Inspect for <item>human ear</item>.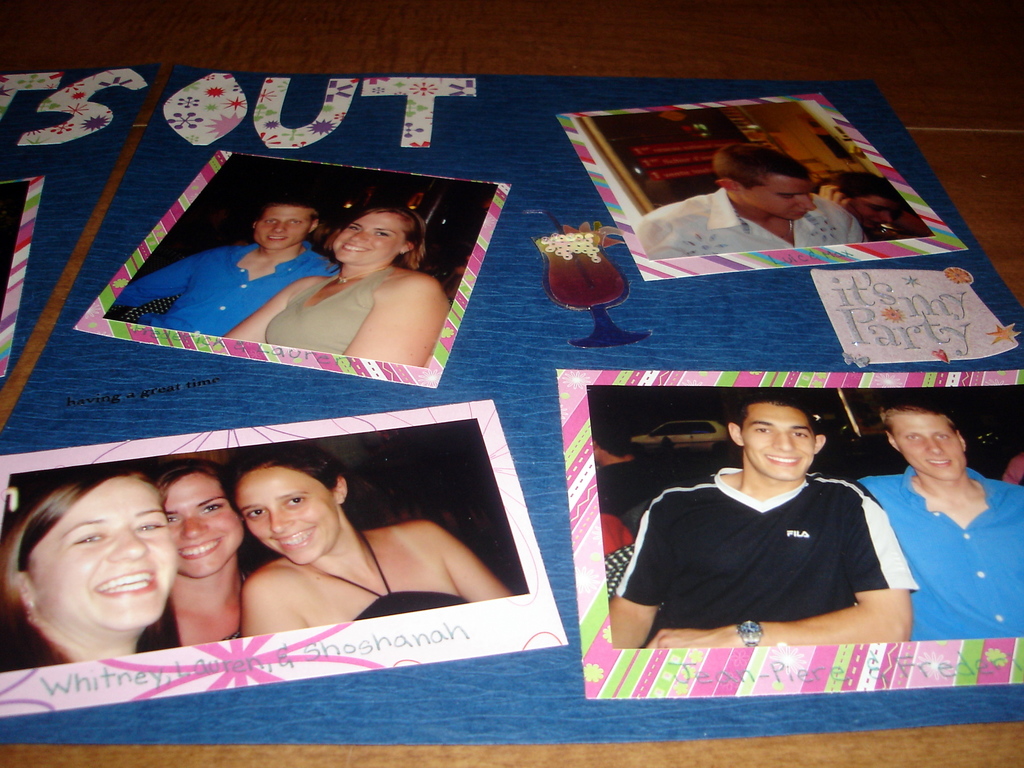
Inspection: [816, 436, 825, 452].
